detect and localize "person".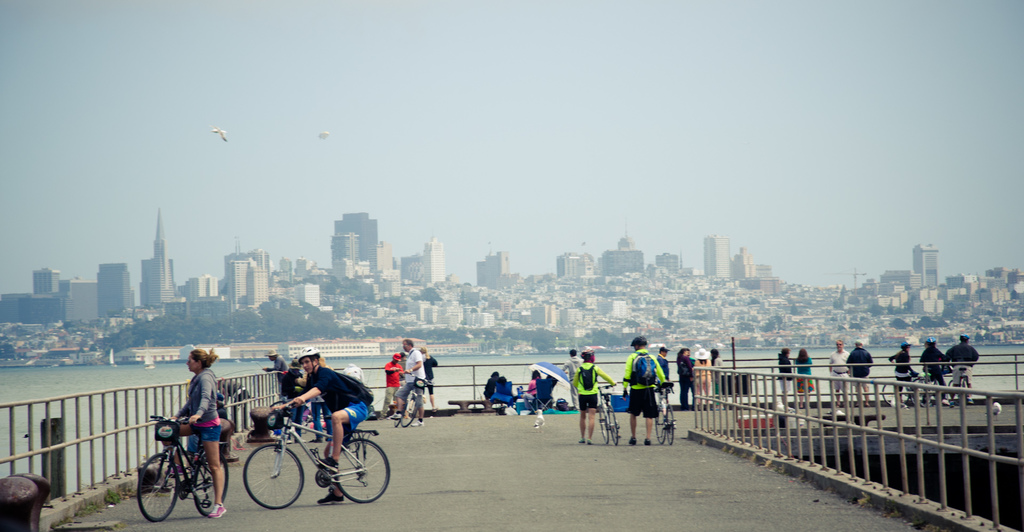
Localized at box(840, 338, 881, 409).
